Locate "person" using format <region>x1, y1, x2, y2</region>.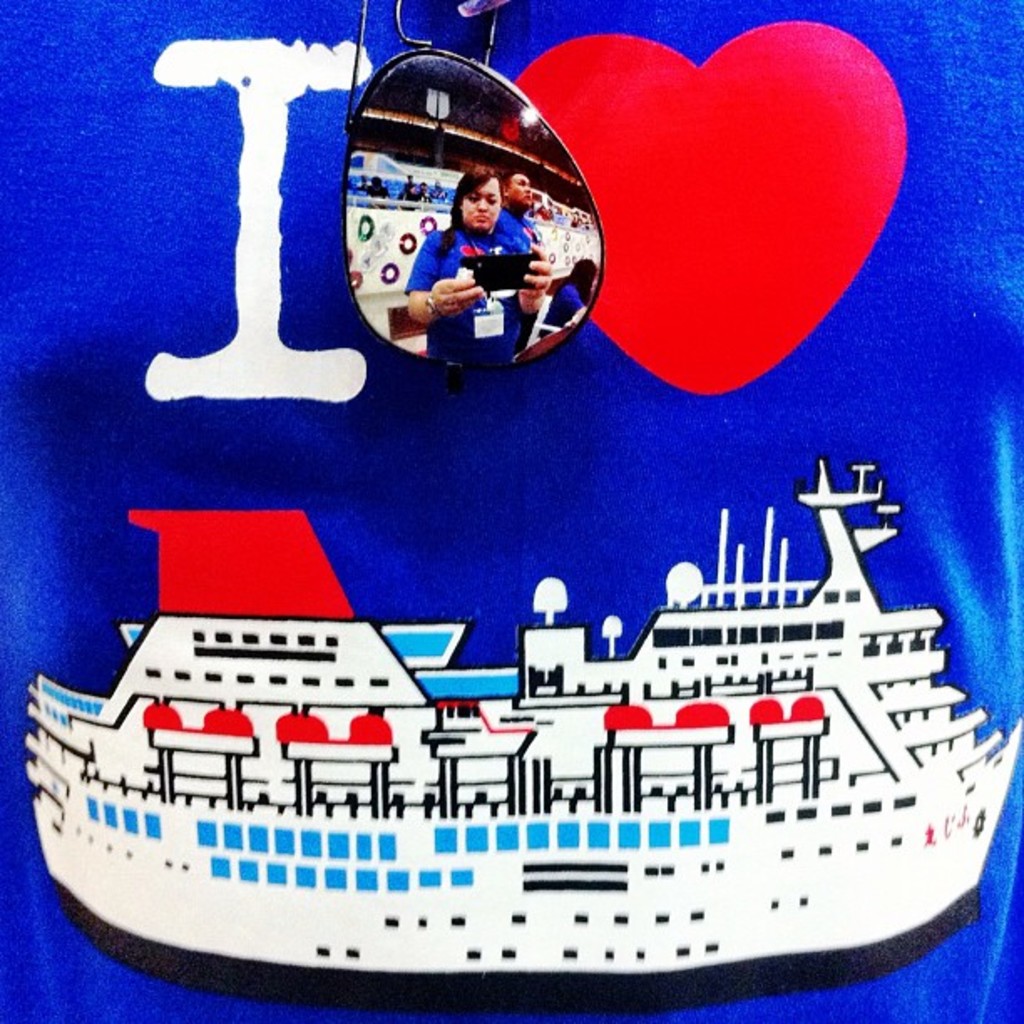
<region>412, 179, 561, 368</region>.
